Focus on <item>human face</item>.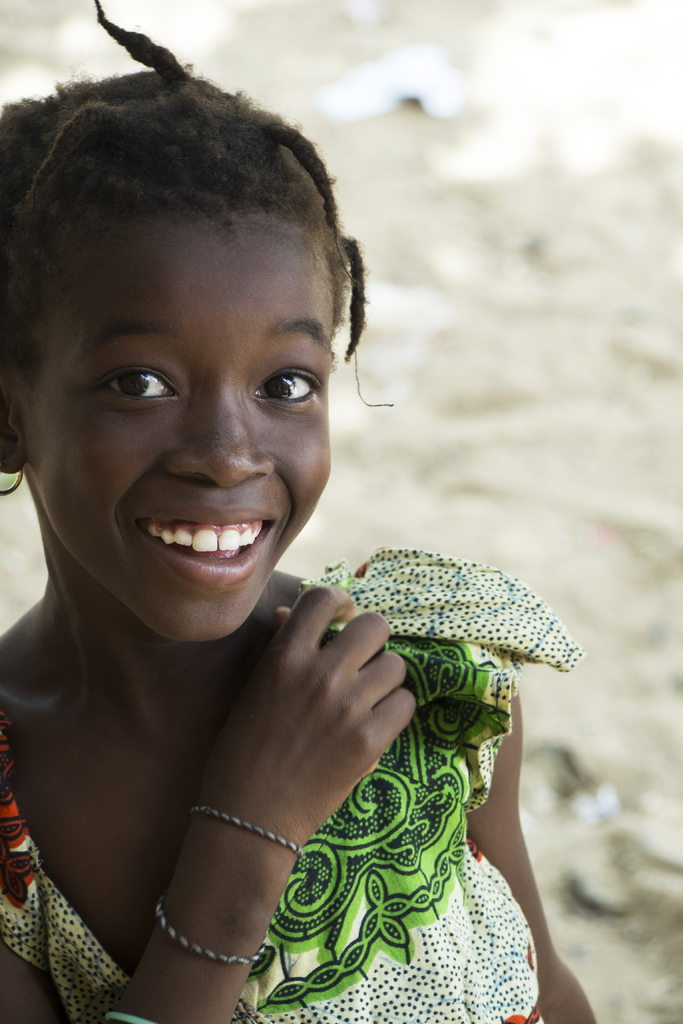
Focused at 20, 214, 335, 634.
